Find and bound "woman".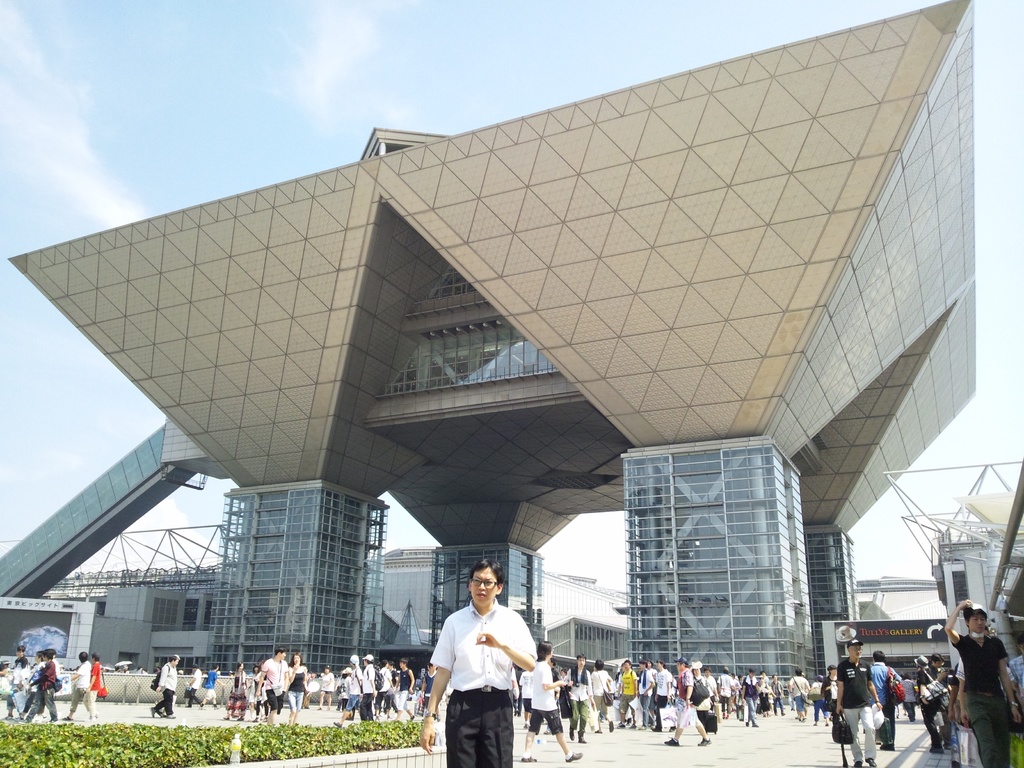
Bound: x1=288, y1=653, x2=308, y2=737.
